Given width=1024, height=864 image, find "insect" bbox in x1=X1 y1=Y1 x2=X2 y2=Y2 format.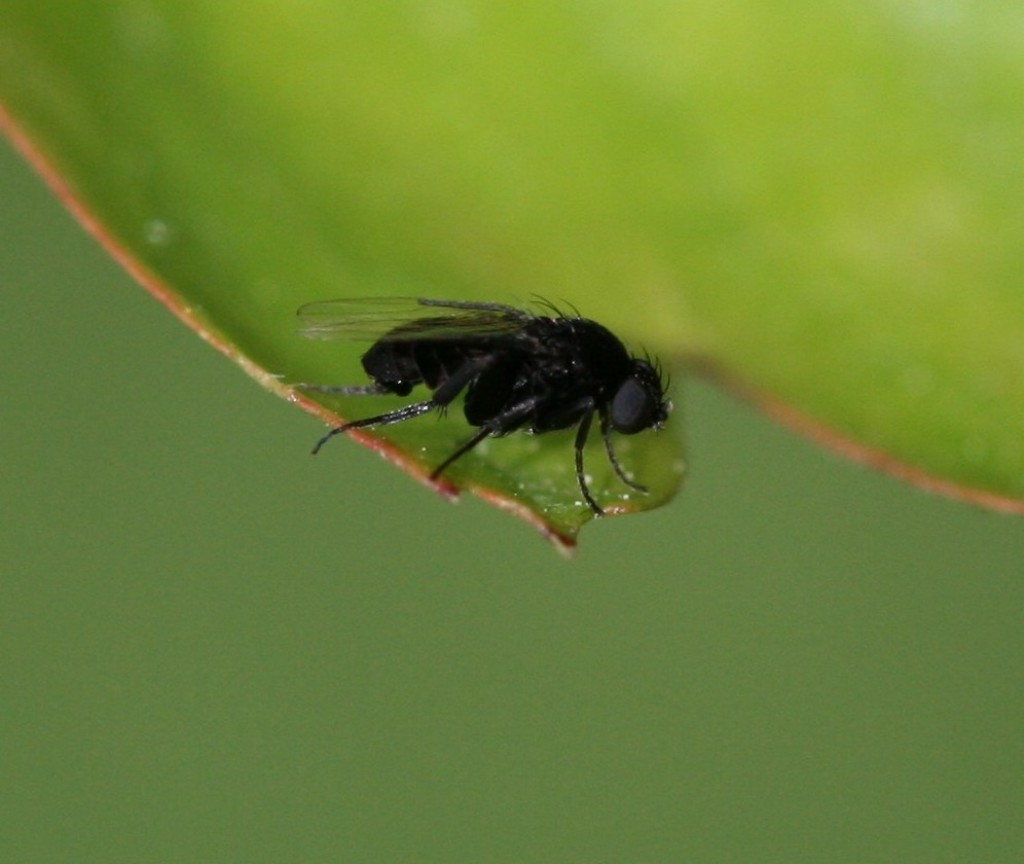
x1=293 y1=291 x2=675 y2=524.
